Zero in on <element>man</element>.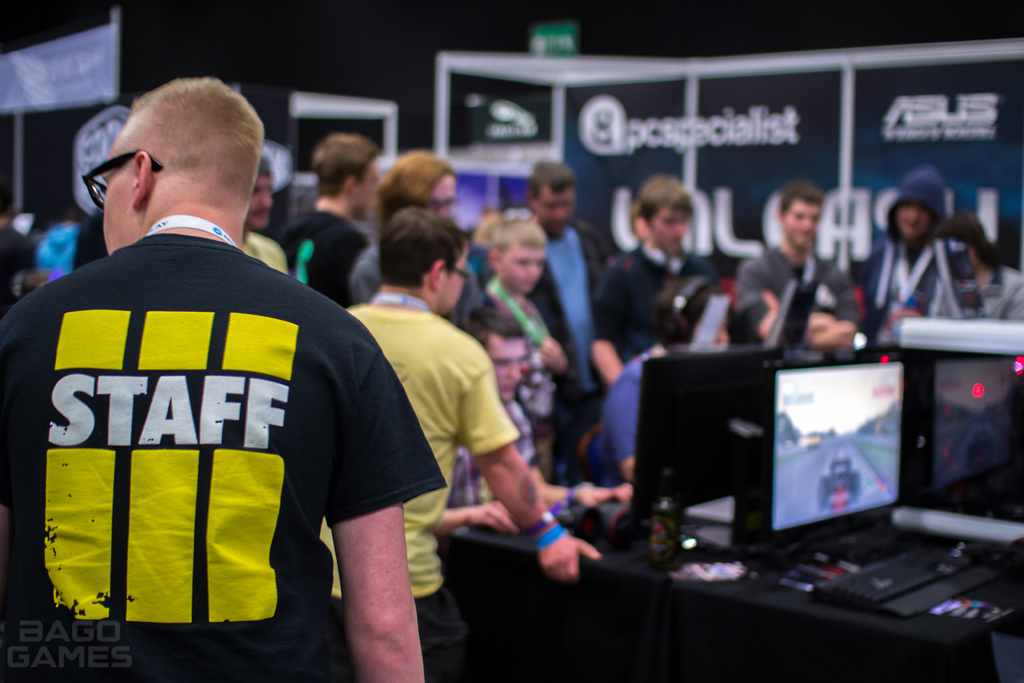
Zeroed in: box=[593, 174, 729, 370].
